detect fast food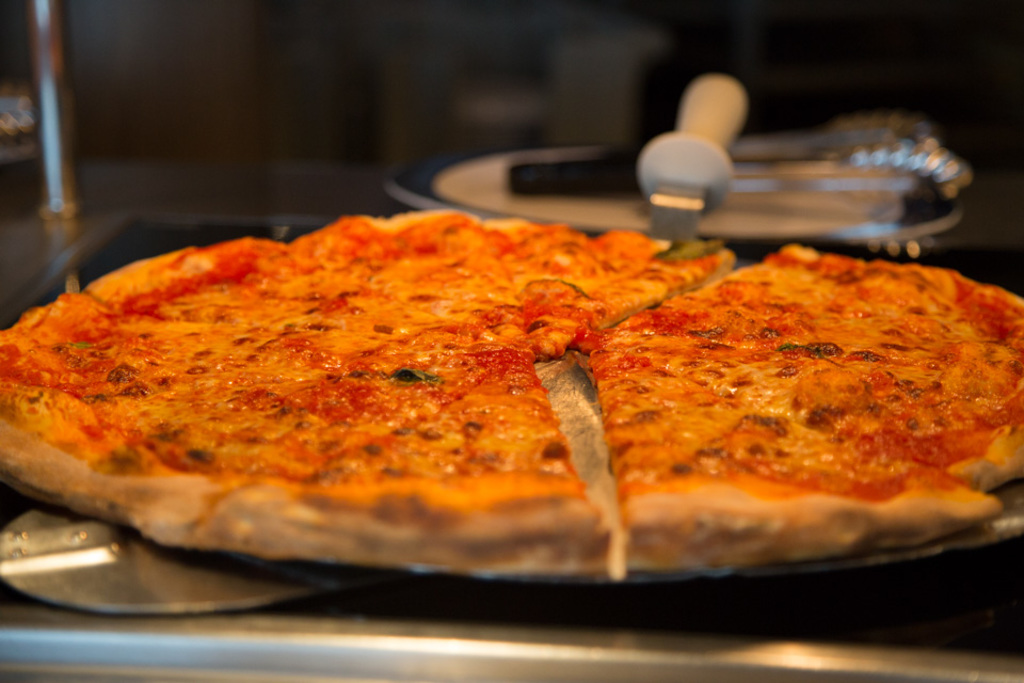
[x1=0, y1=228, x2=1023, y2=605]
